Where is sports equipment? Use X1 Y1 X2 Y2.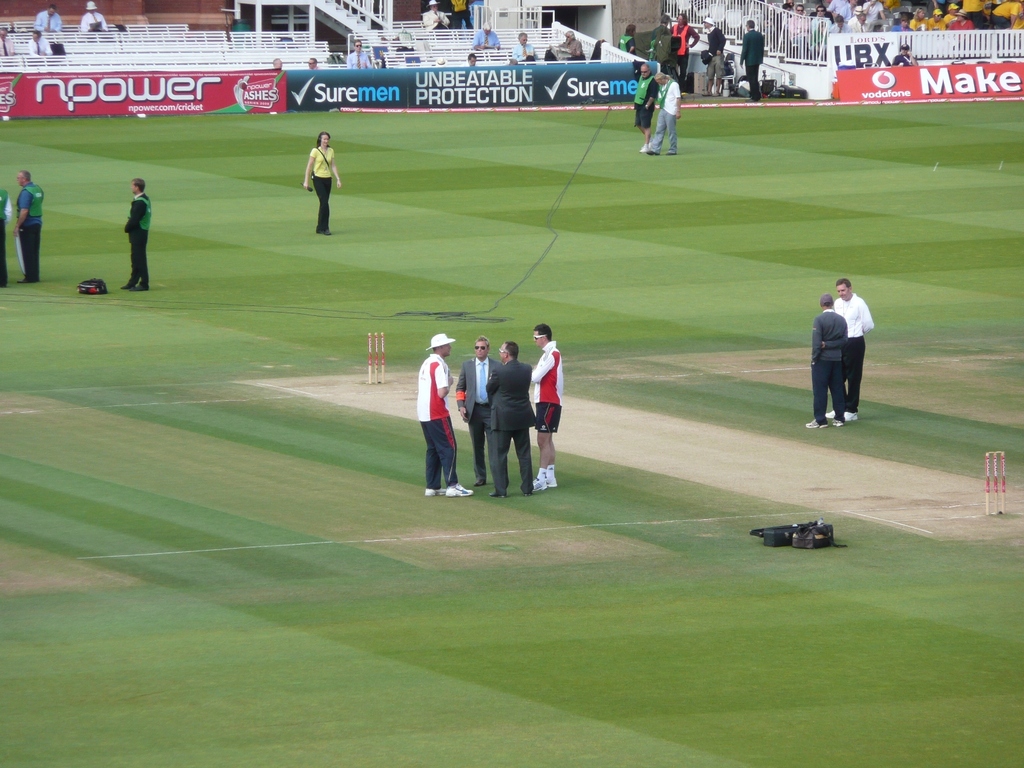
986 451 1006 515.
